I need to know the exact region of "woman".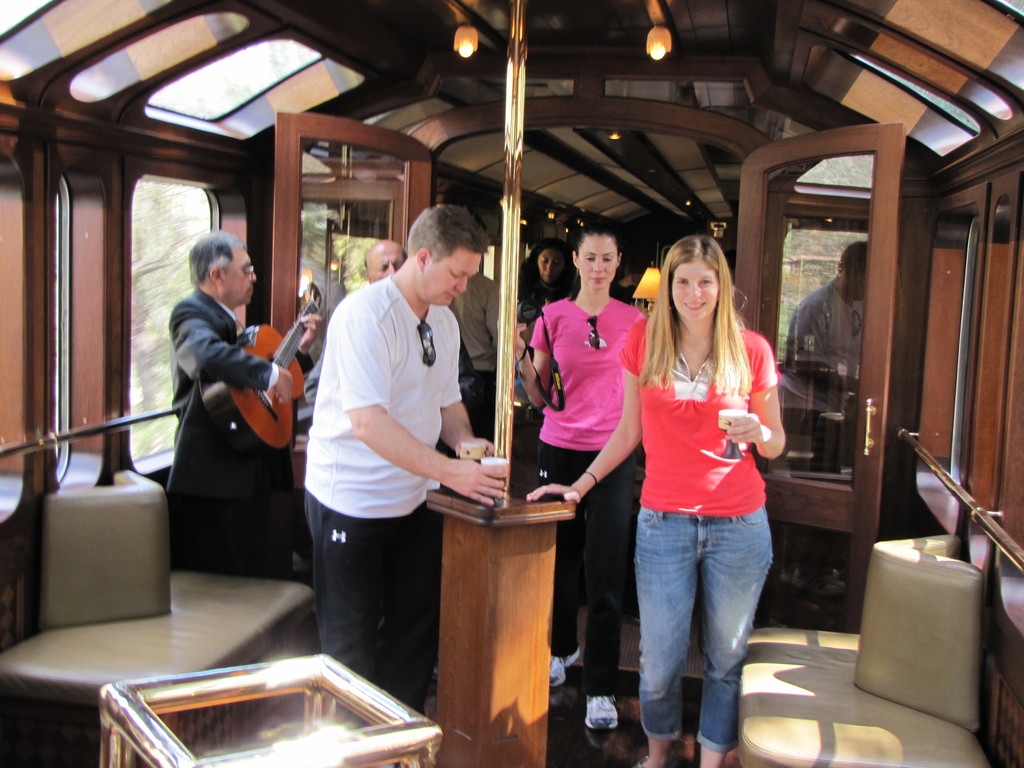
Region: (left=514, top=216, right=650, bottom=735).
